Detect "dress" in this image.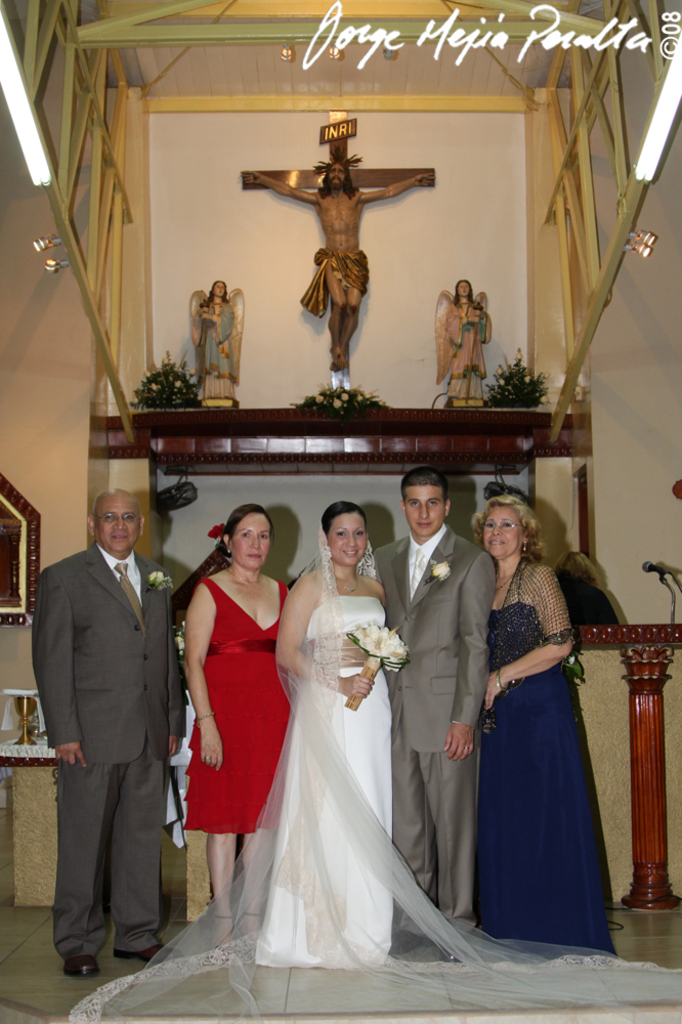
Detection: (left=250, top=597, right=393, bottom=973).
